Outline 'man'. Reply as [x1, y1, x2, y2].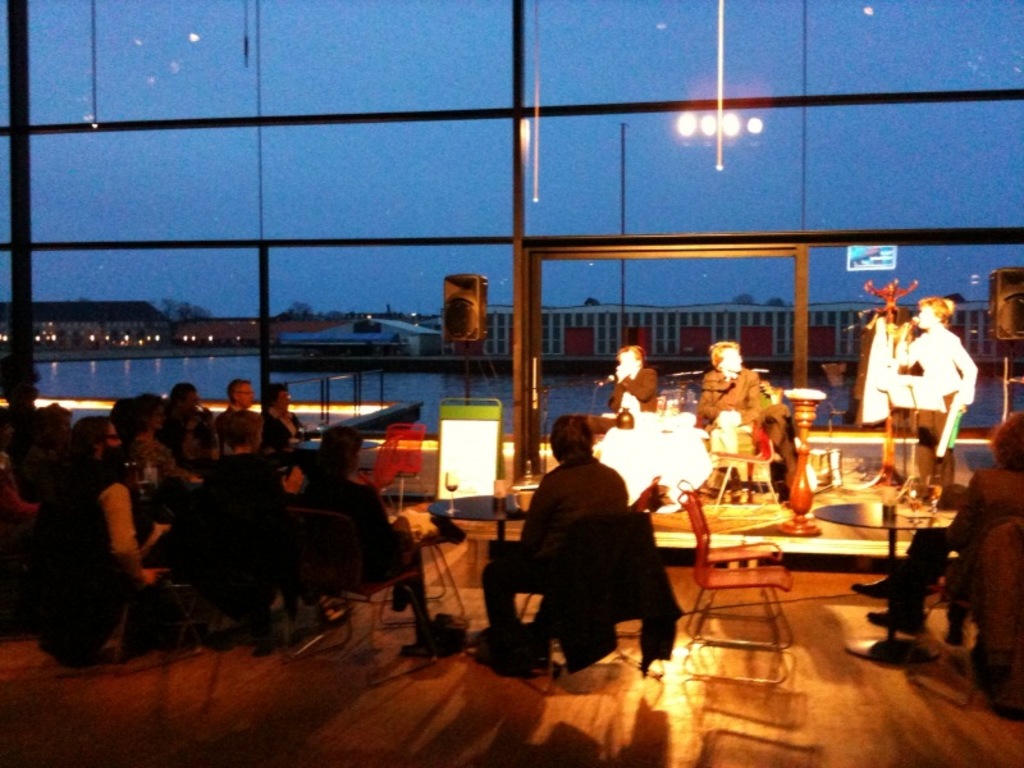
[301, 416, 447, 645].
